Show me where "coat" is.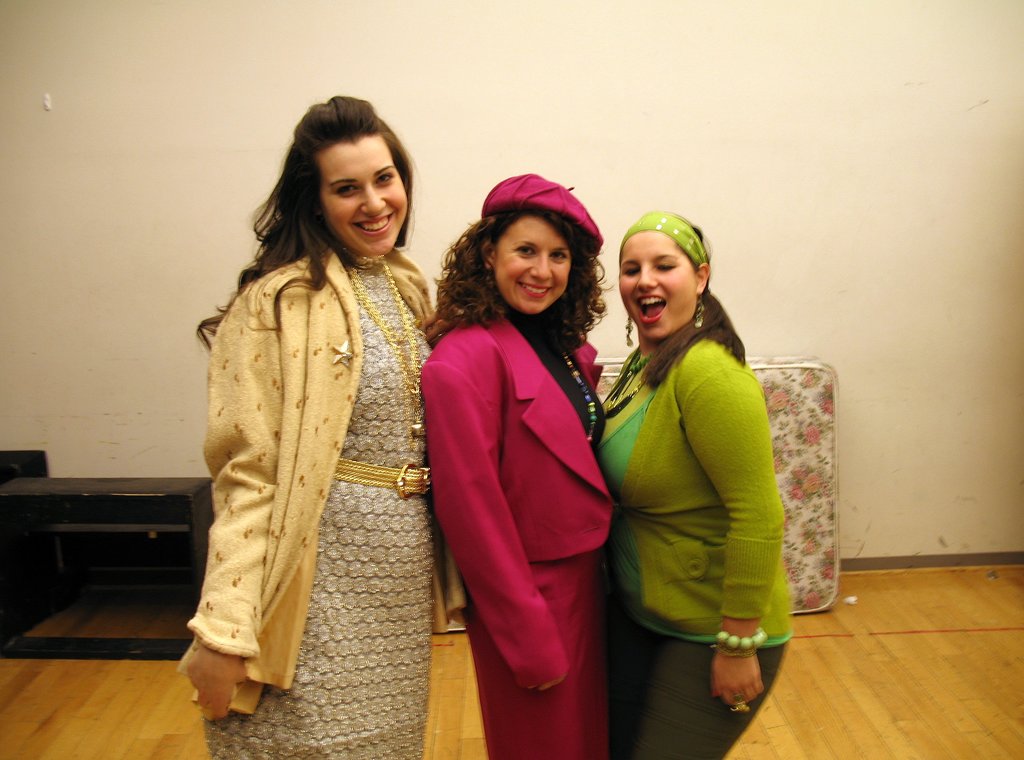
"coat" is at (left=187, top=168, right=443, bottom=697).
